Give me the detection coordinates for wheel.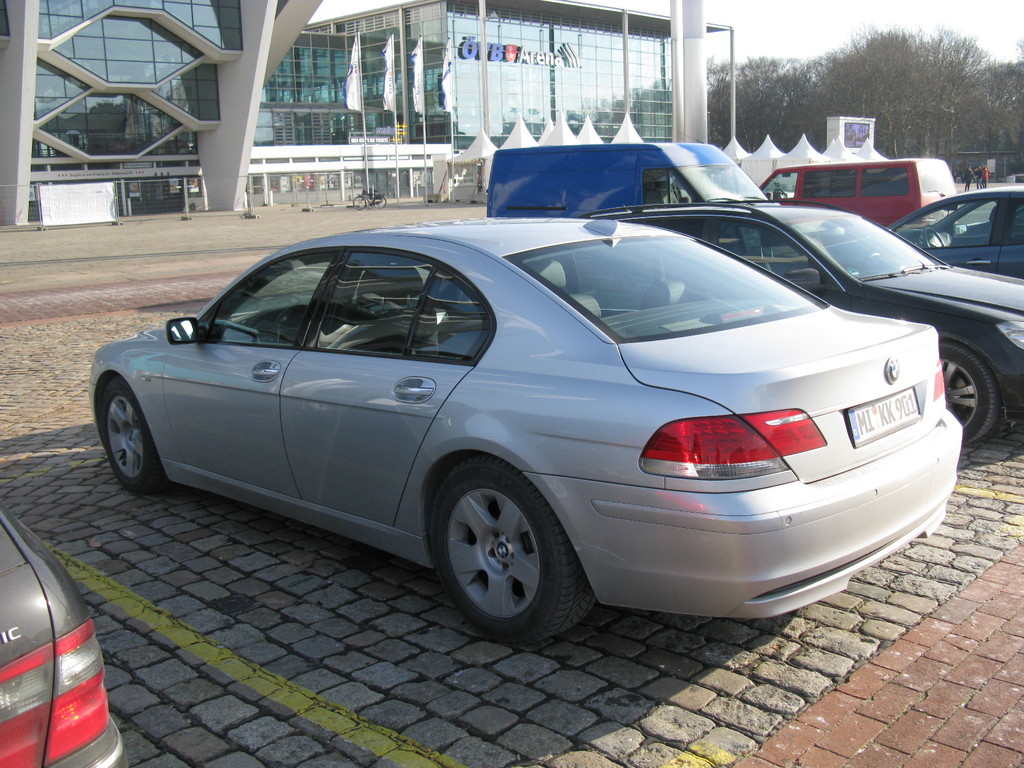
{"left": 426, "top": 465, "right": 575, "bottom": 637}.
